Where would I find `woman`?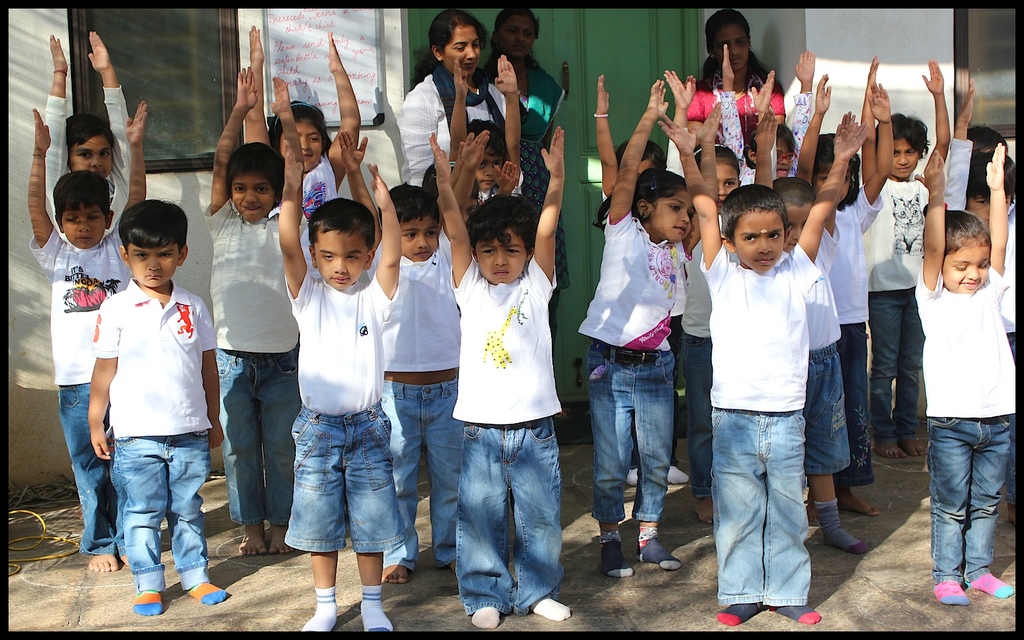
At x1=401, y1=6, x2=504, y2=185.
